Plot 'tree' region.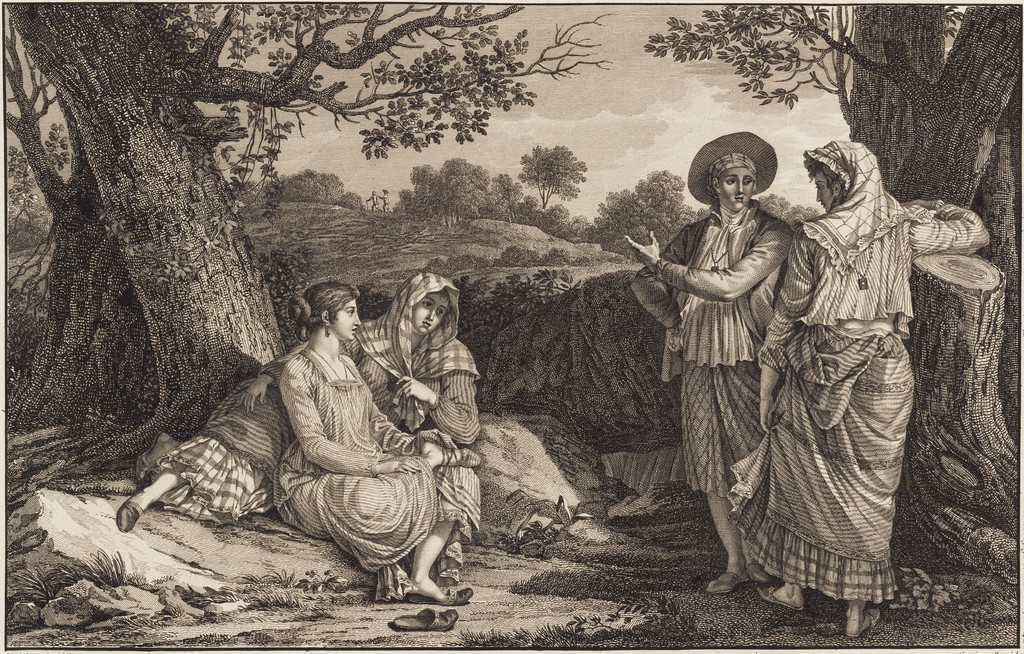
Plotted at bbox=[649, 1, 1023, 584].
